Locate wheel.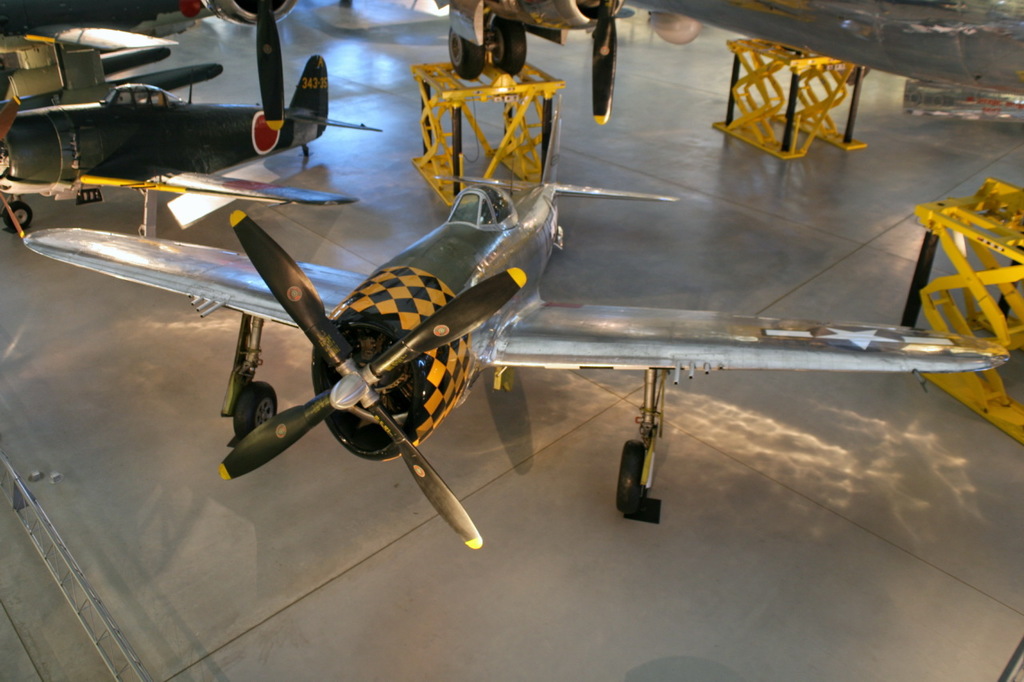
Bounding box: [left=480, top=10, right=530, bottom=73].
